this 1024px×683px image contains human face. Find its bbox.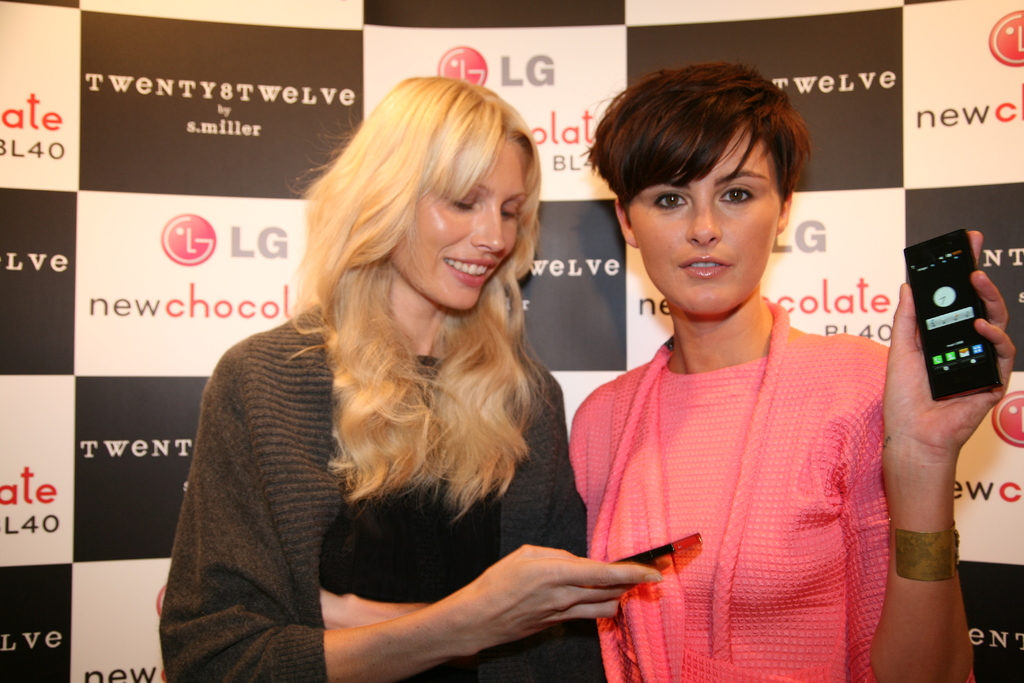
detection(385, 142, 530, 308).
